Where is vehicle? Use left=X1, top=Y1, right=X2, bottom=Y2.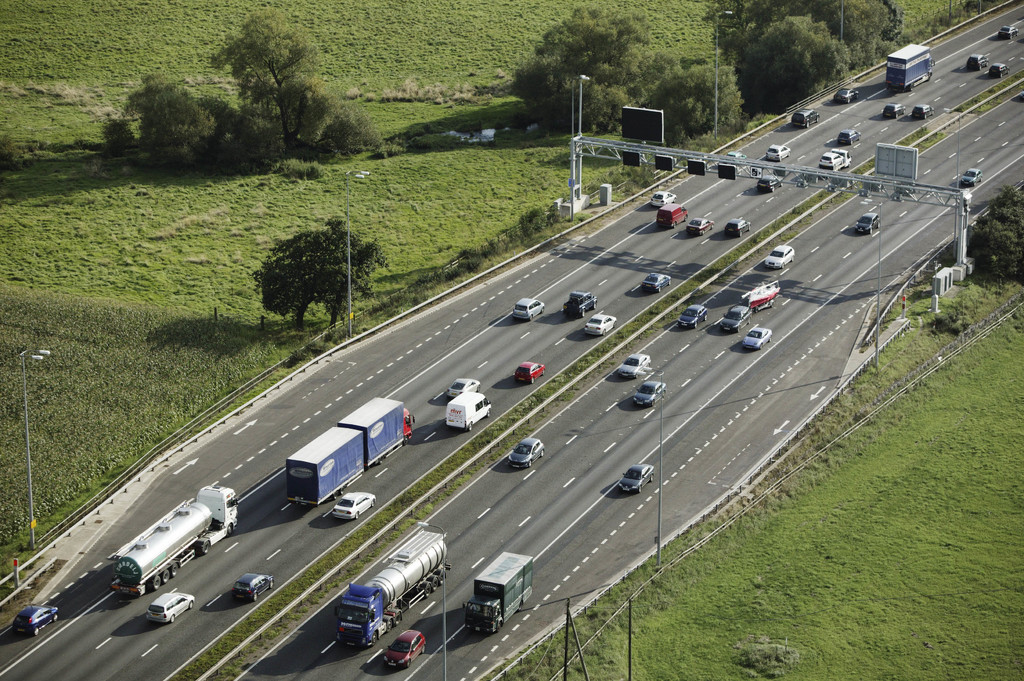
left=958, top=163, right=980, bottom=188.
